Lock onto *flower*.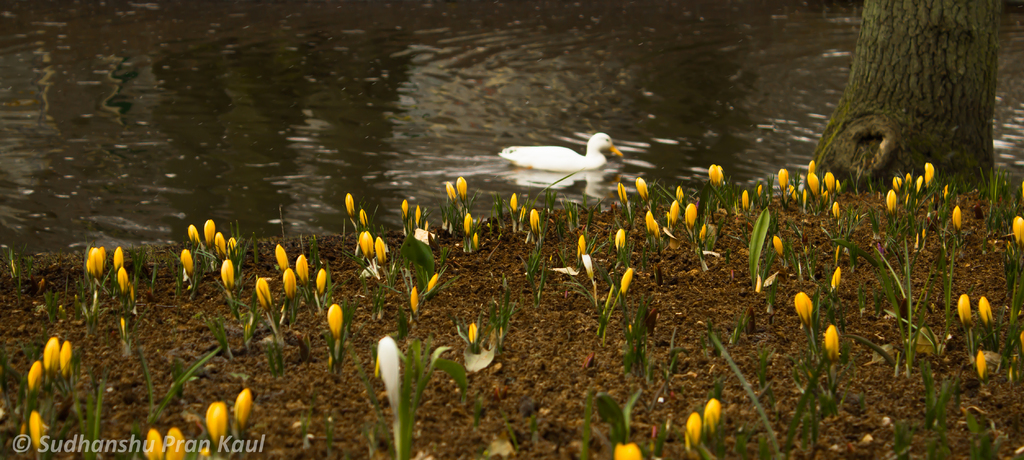
Locked: x1=362 y1=231 x2=373 y2=268.
